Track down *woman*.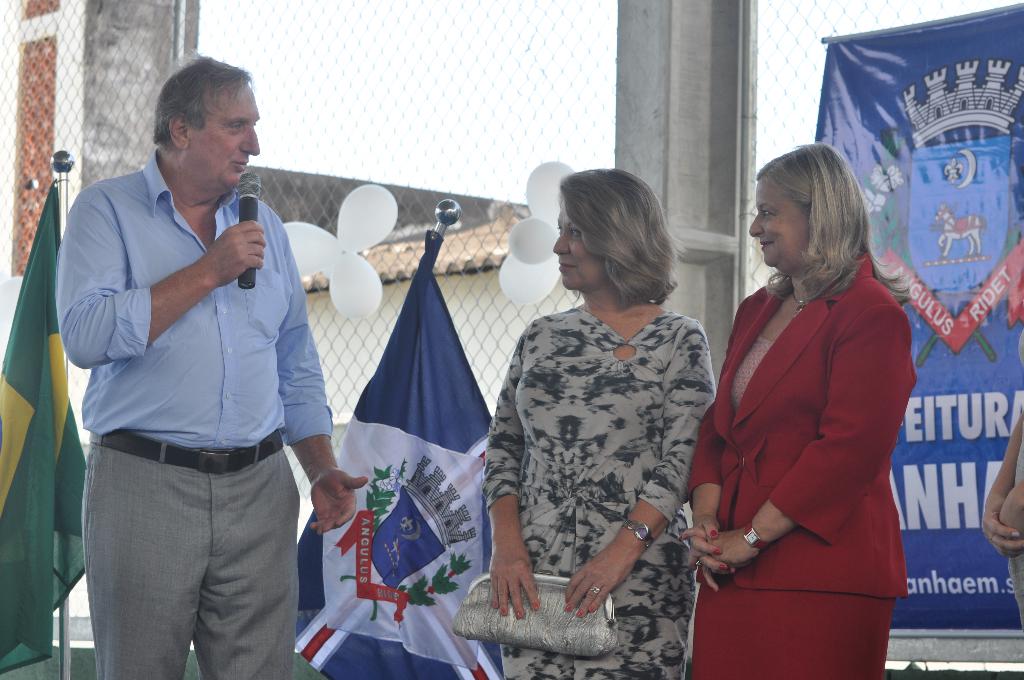
Tracked to {"x1": 480, "y1": 163, "x2": 714, "y2": 679}.
